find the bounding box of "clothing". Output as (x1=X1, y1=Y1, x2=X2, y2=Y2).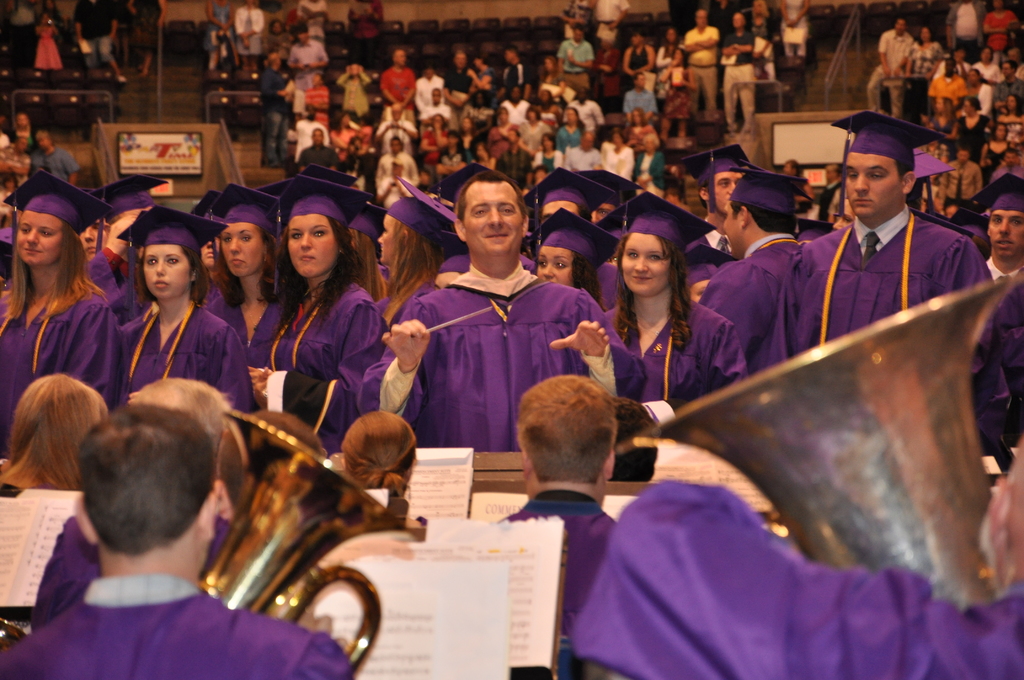
(x1=982, y1=263, x2=1023, y2=442).
